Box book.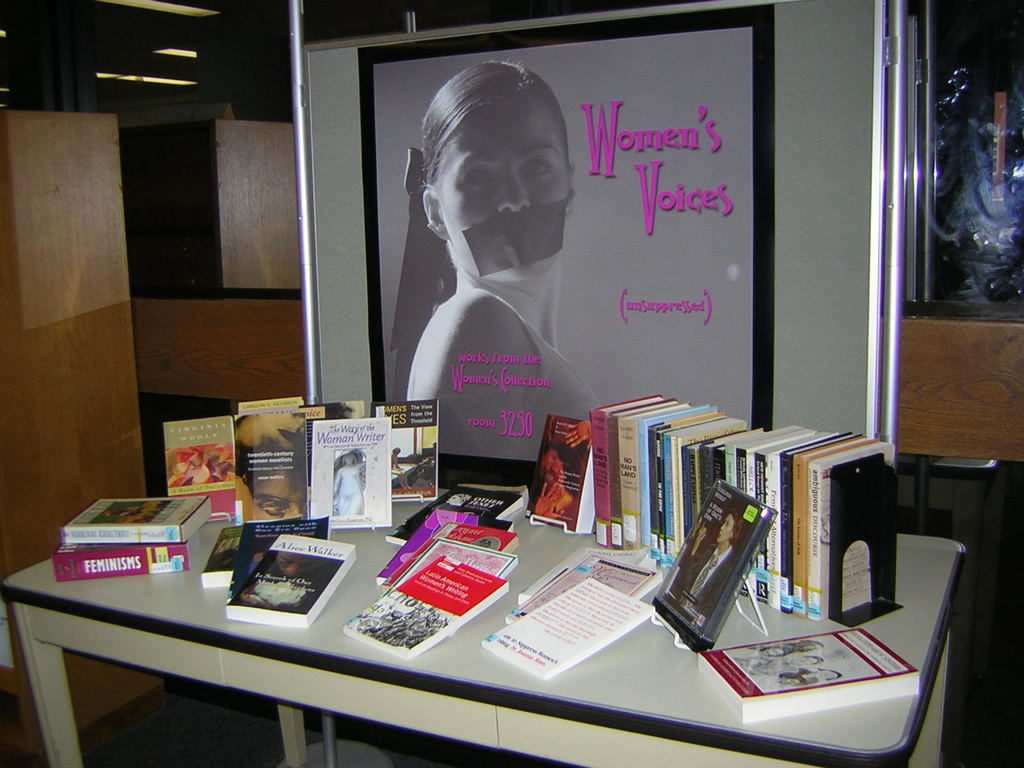
x1=655 y1=477 x2=782 y2=651.
